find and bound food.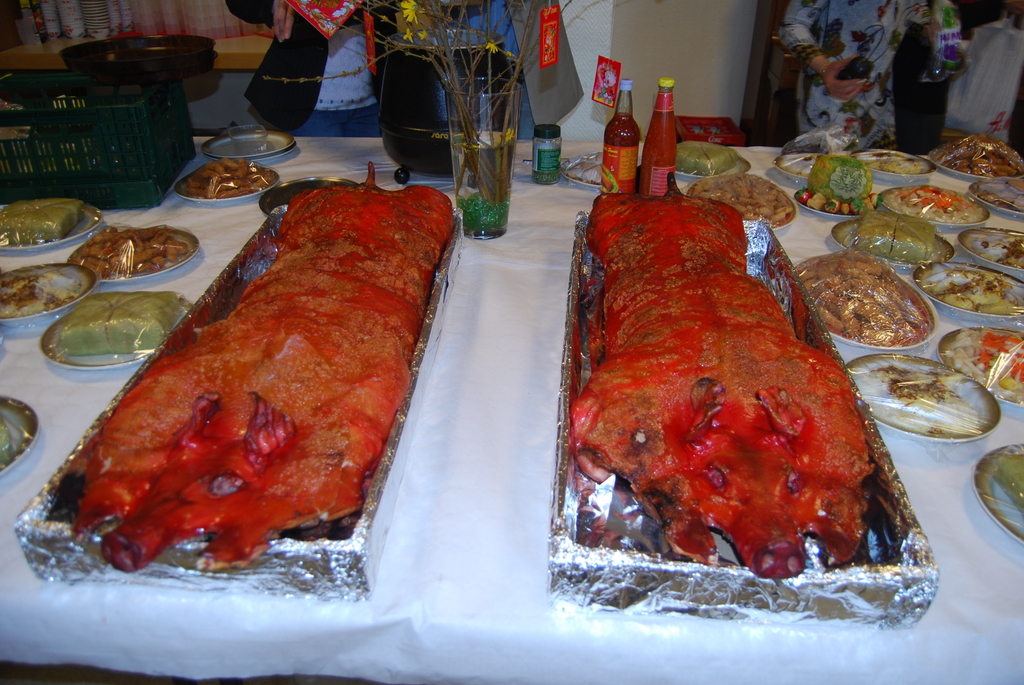
Bound: 60 162 452 578.
